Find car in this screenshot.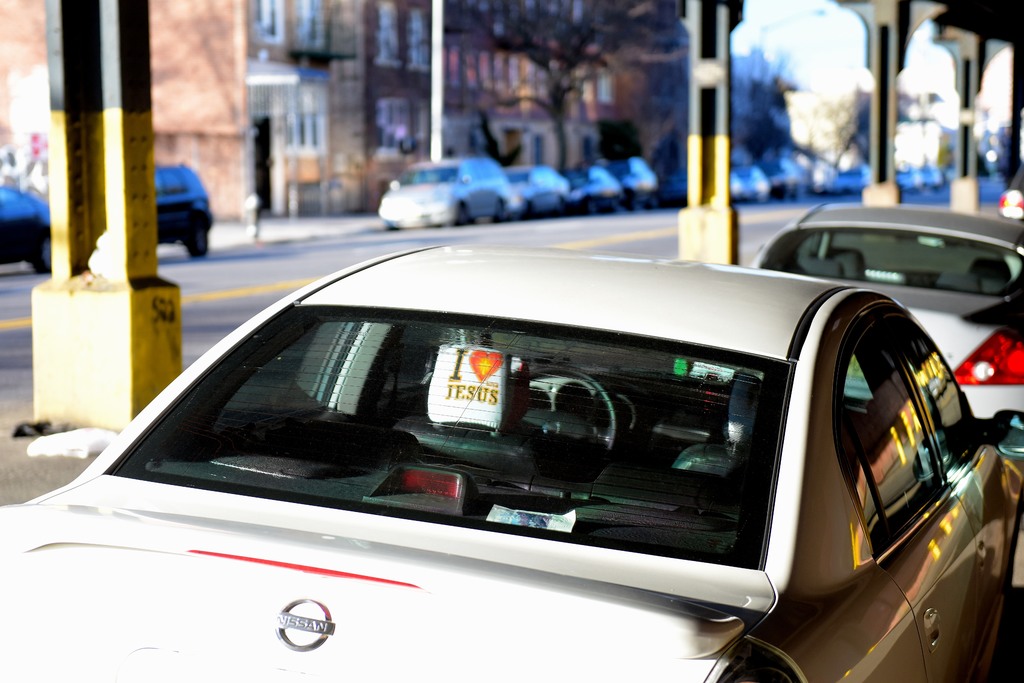
The bounding box for car is [left=687, top=199, right=1023, bottom=475].
